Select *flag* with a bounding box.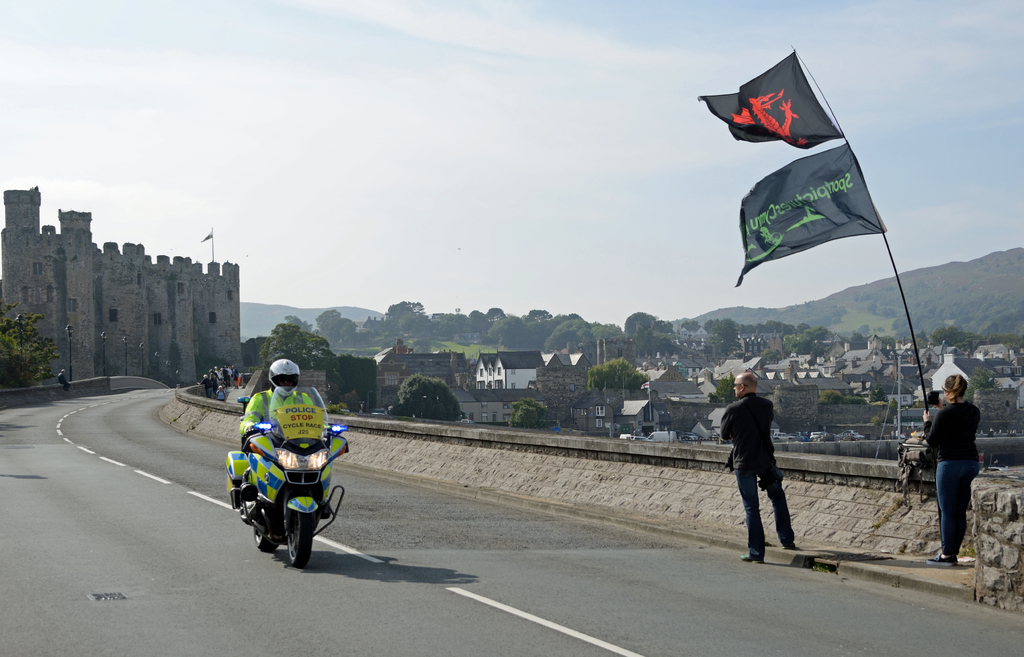
{"x1": 711, "y1": 47, "x2": 845, "y2": 164}.
